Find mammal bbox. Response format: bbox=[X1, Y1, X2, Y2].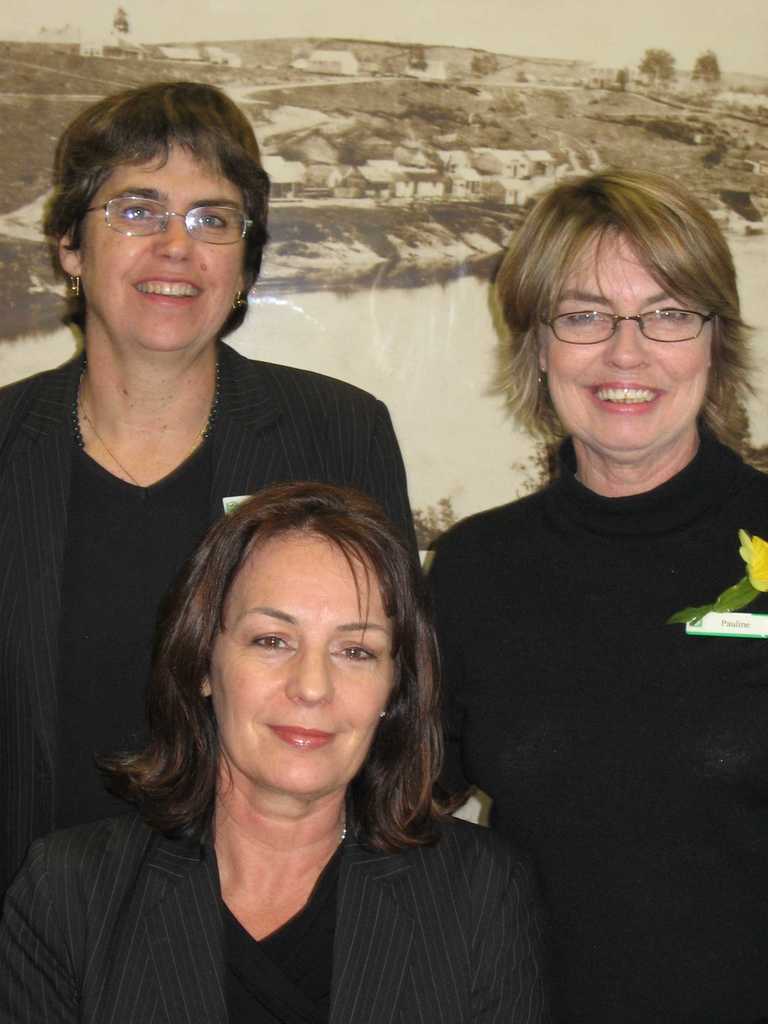
bbox=[385, 120, 767, 990].
